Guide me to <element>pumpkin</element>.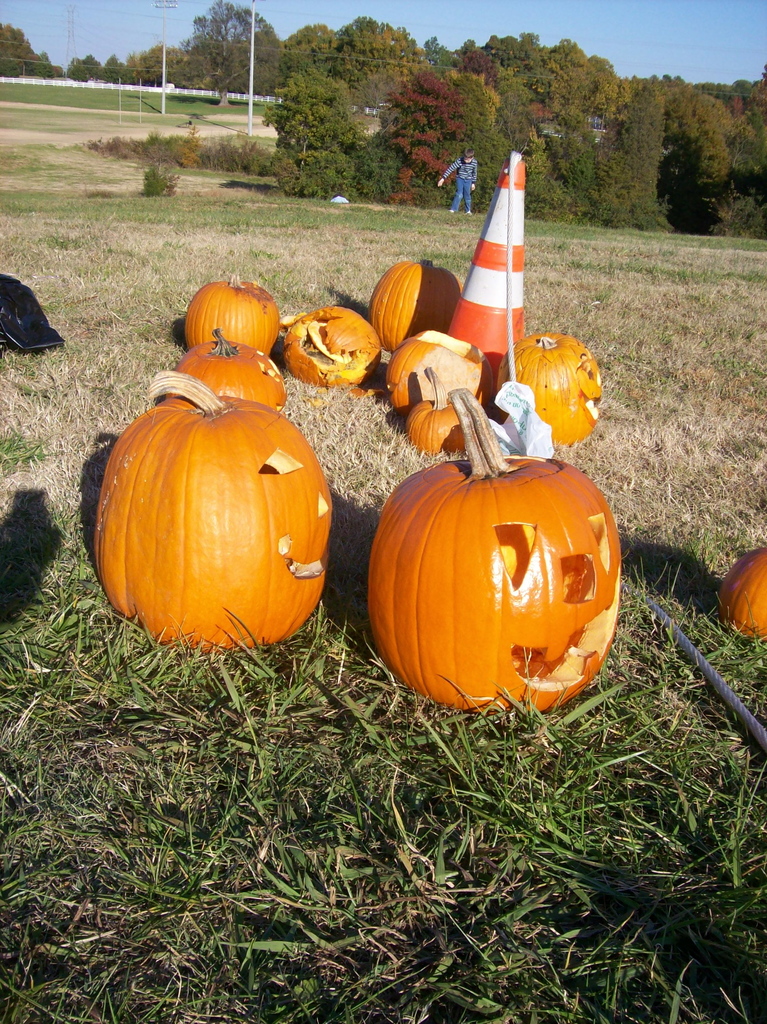
Guidance: 89,371,327,652.
